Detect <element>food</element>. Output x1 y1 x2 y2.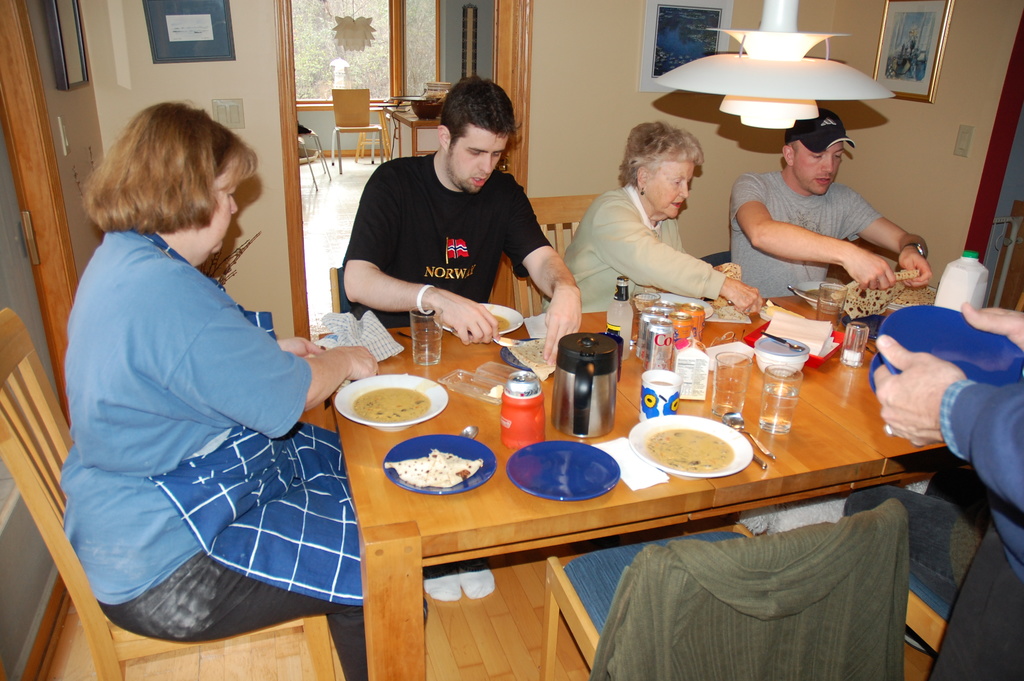
703 261 744 309.
